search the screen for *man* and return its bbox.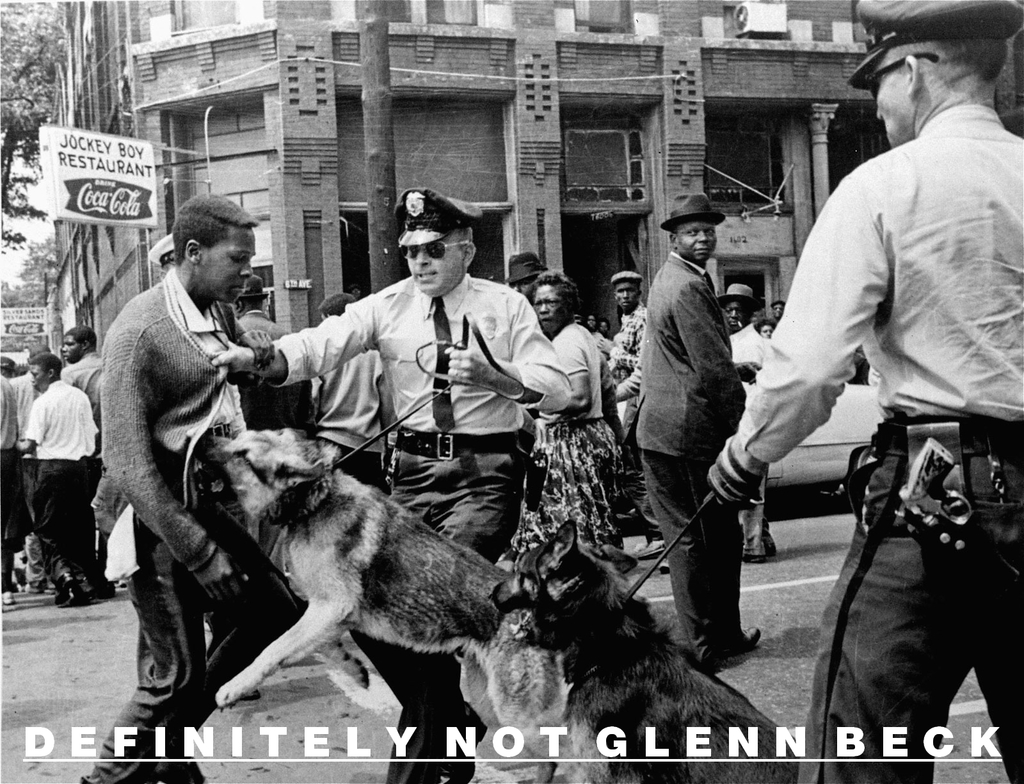
Found: [61, 325, 118, 584].
